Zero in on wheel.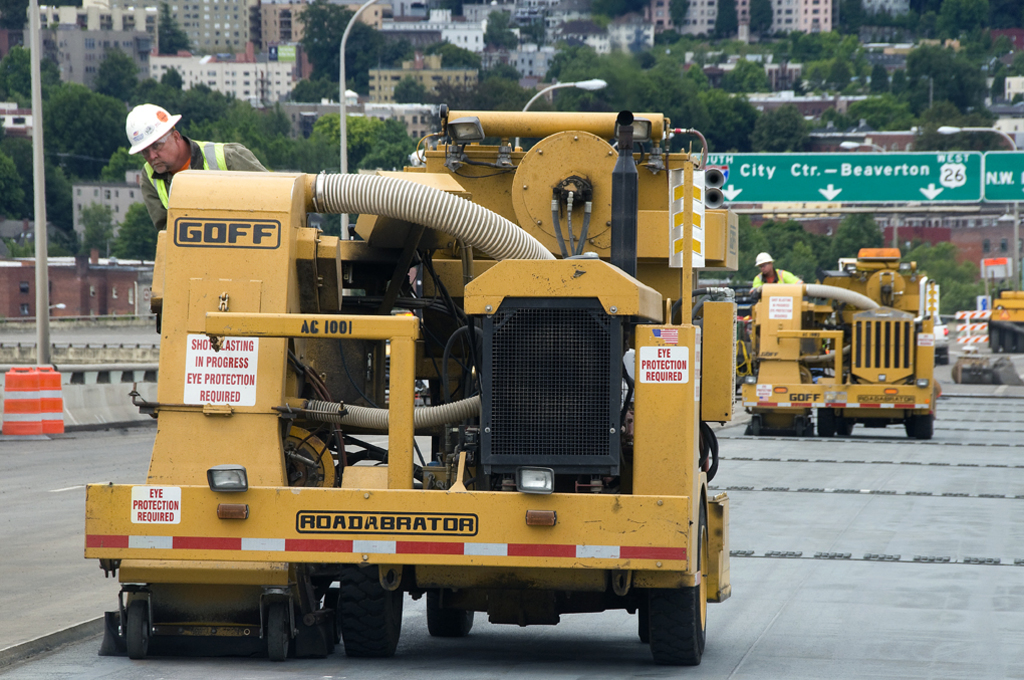
Zeroed in: <box>425,589,474,638</box>.
